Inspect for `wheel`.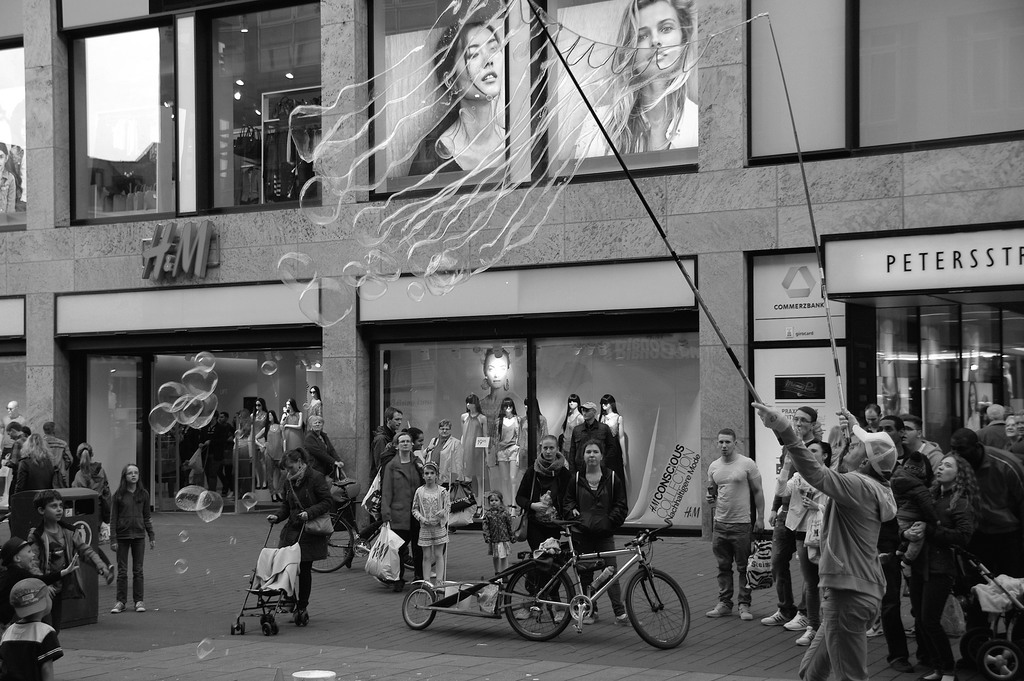
Inspection: region(404, 543, 447, 570).
